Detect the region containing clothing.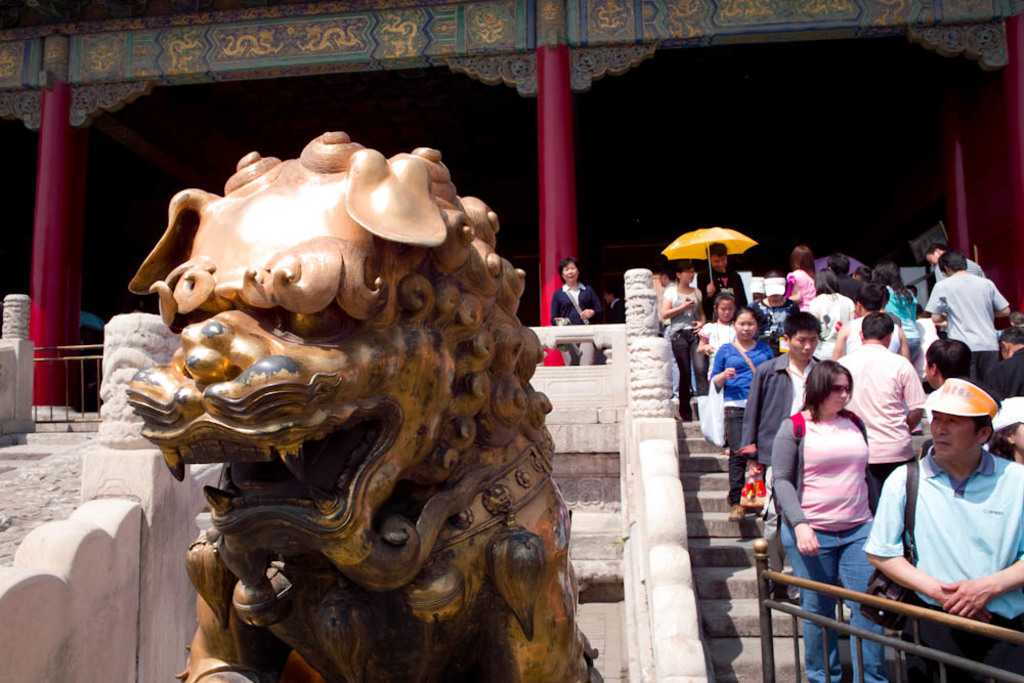
bbox=[734, 345, 827, 492].
